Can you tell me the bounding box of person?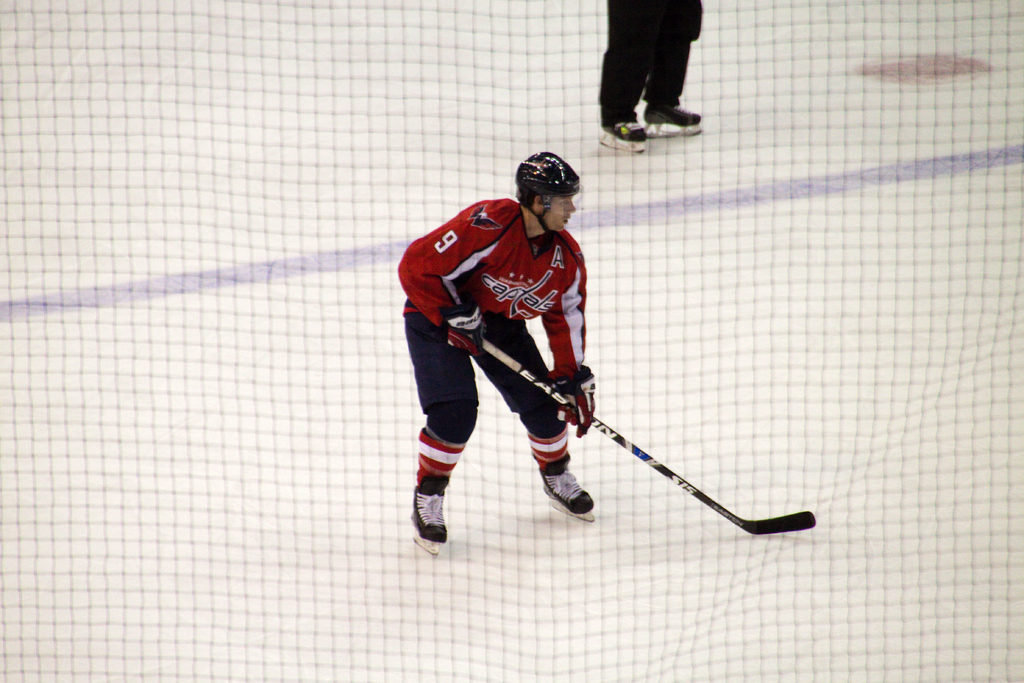
box=[403, 152, 650, 591].
